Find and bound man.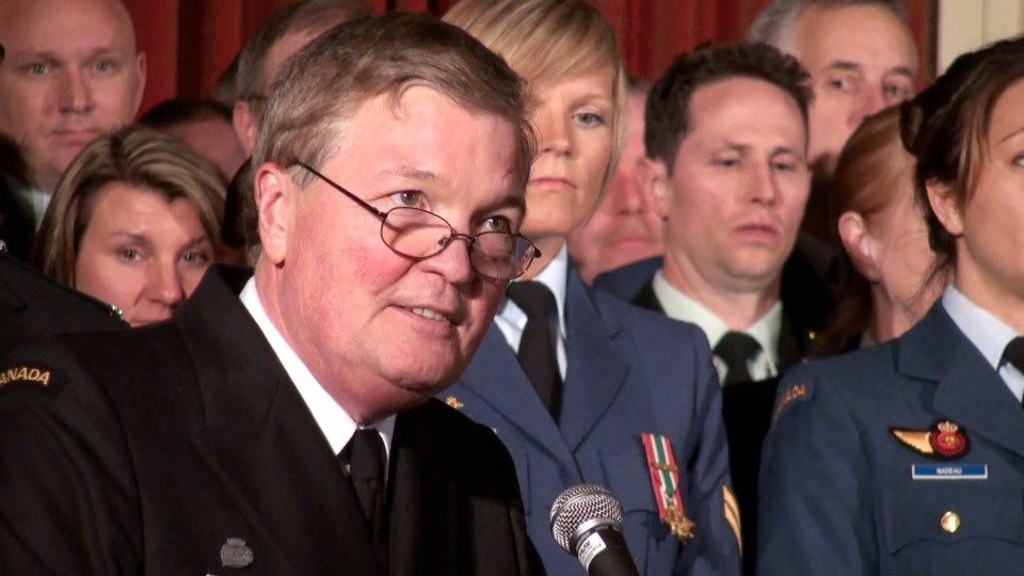
Bound: 0, 0, 146, 204.
